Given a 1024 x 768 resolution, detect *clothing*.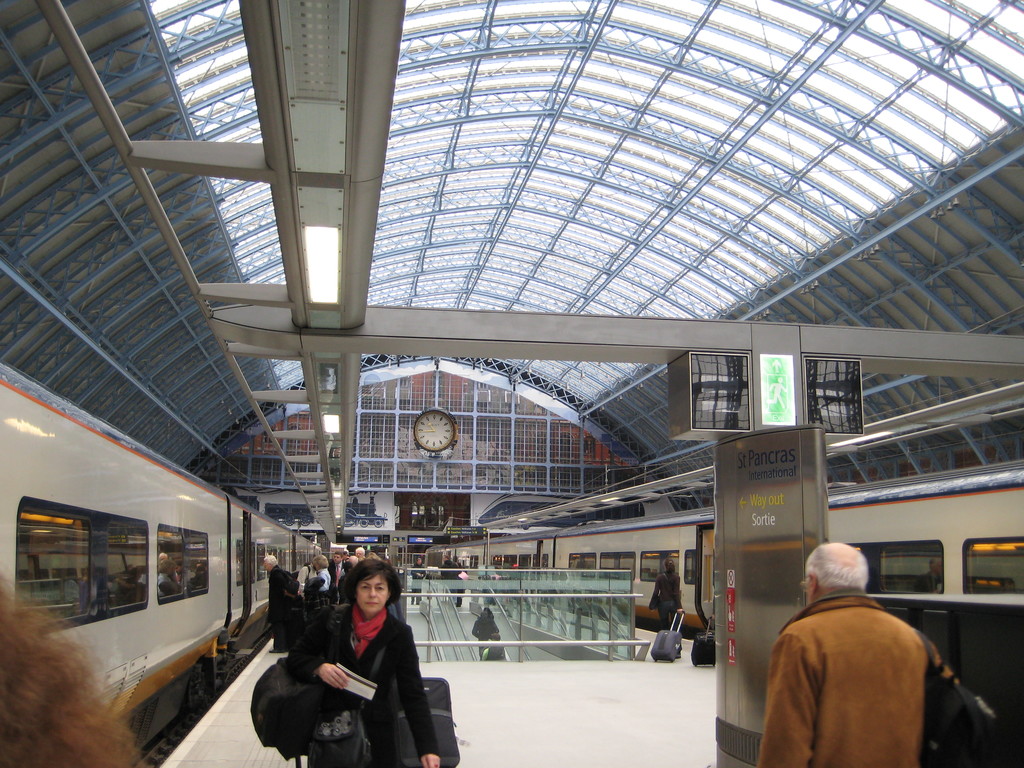
434 559 458 584.
